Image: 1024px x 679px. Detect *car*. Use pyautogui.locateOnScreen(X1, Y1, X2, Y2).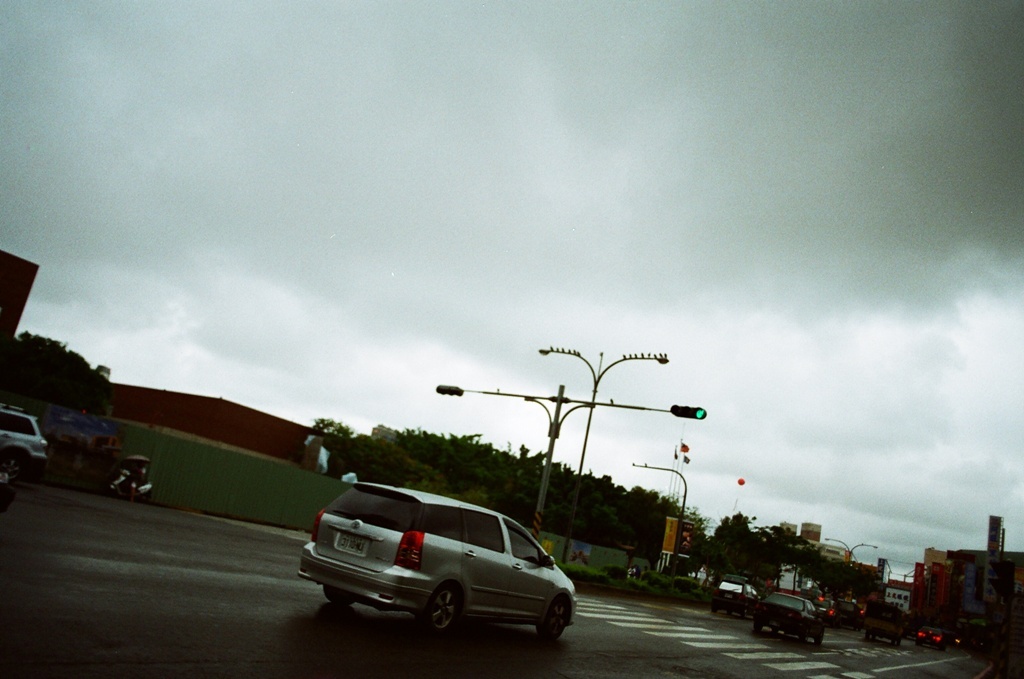
pyautogui.locateOnScreen(753, 595, 829, 642).
